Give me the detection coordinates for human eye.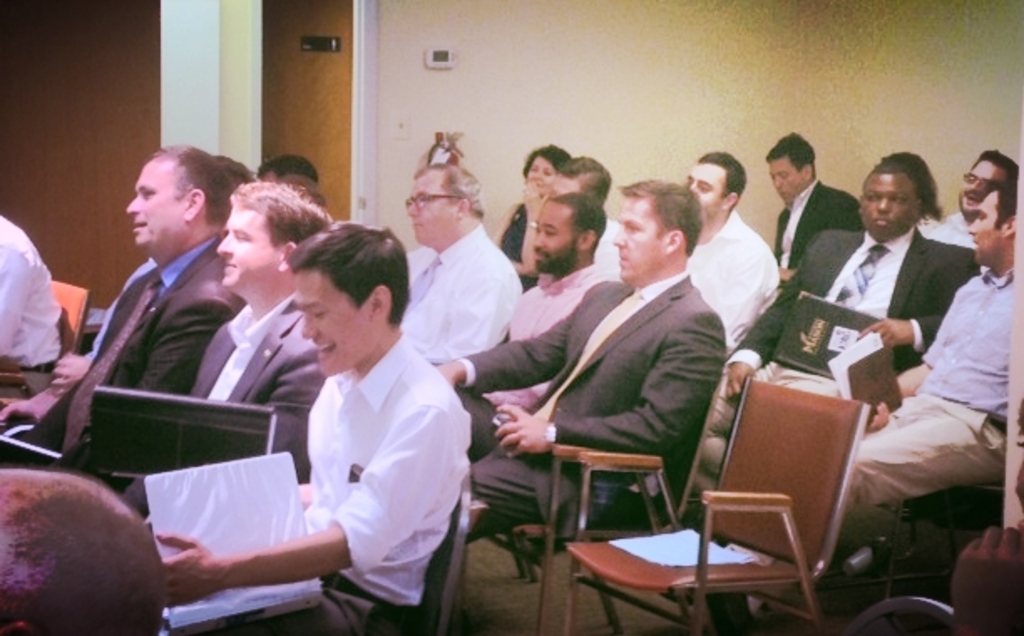
crop(868, 194, 880, 199).
